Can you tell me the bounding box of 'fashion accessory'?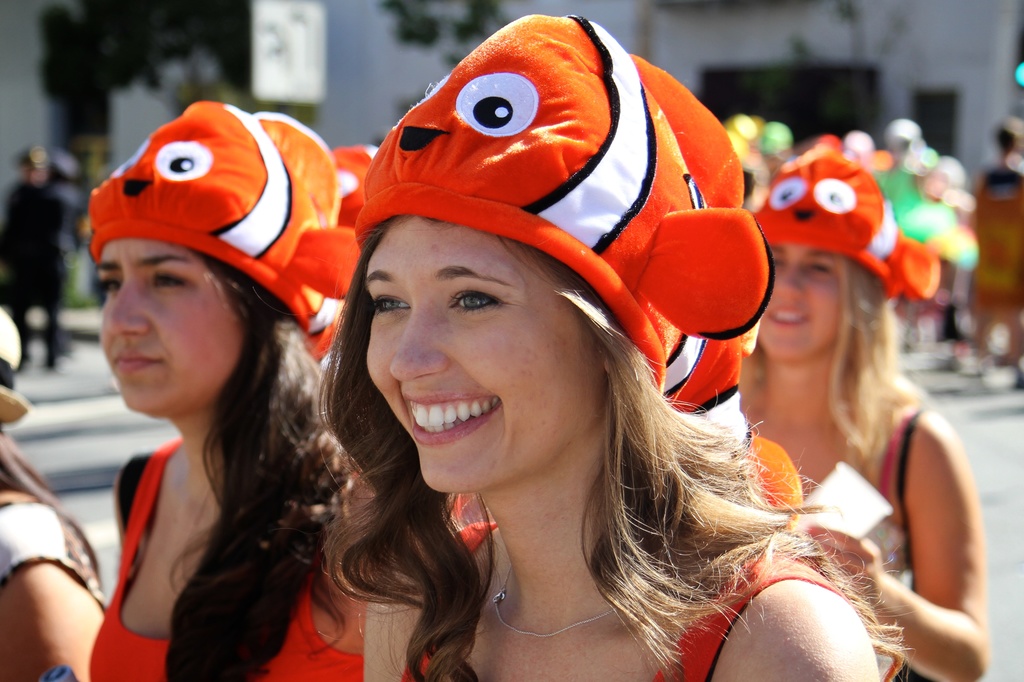
<box>751,432,799,519</box>.
